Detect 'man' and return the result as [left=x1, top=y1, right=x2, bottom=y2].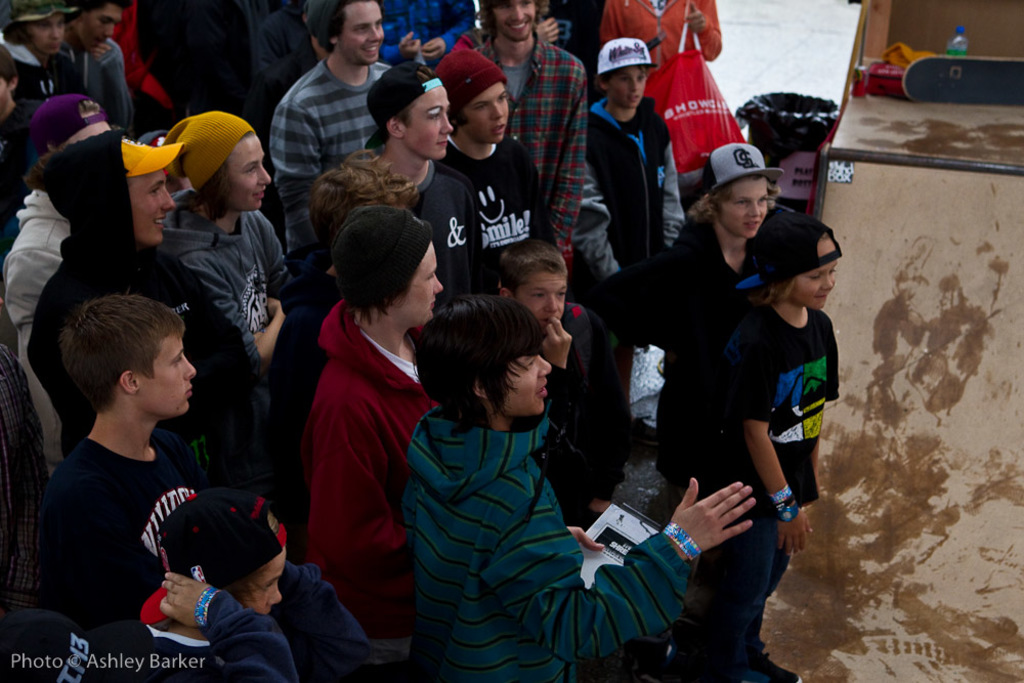
[left=348, top=65, right=481, bottom=275].
